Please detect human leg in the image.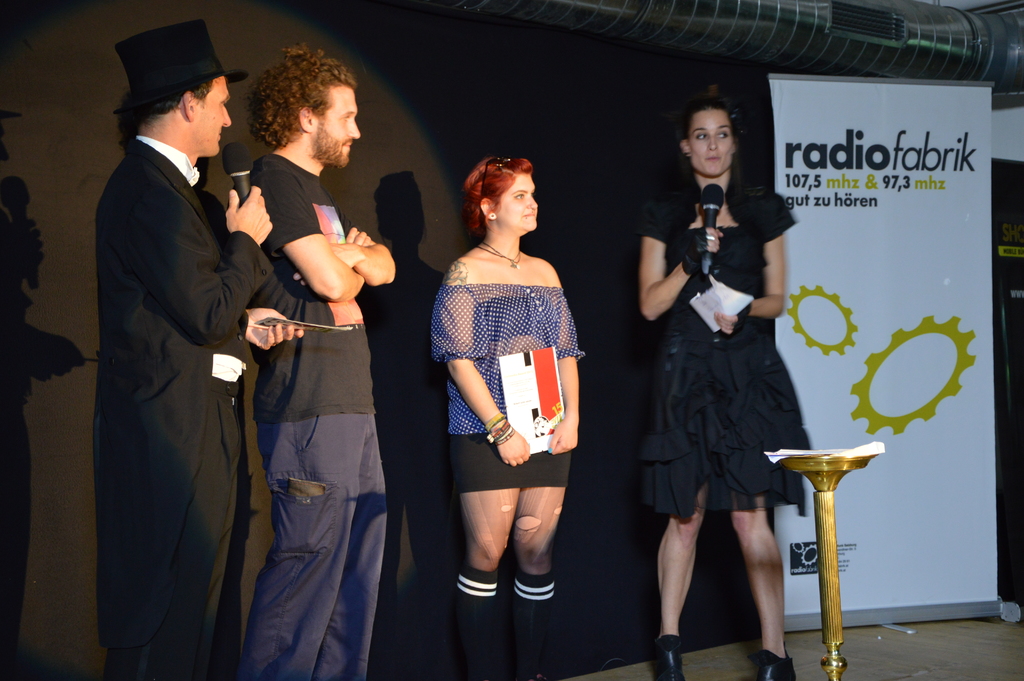
[514,451,570,675].
